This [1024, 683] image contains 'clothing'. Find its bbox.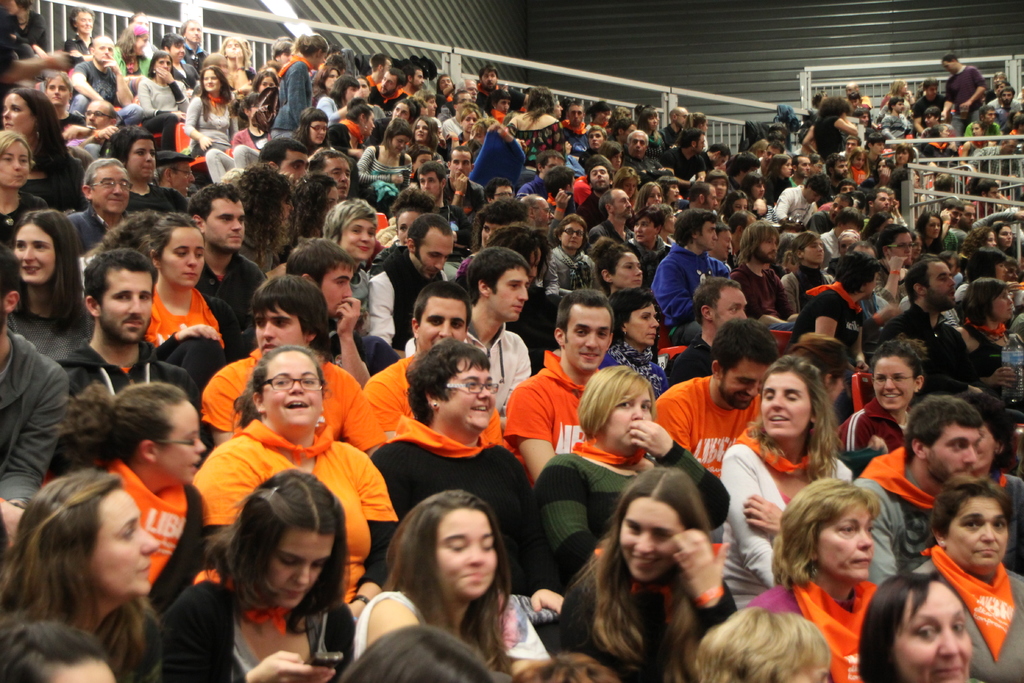
region(68, 56, 118, 109).
